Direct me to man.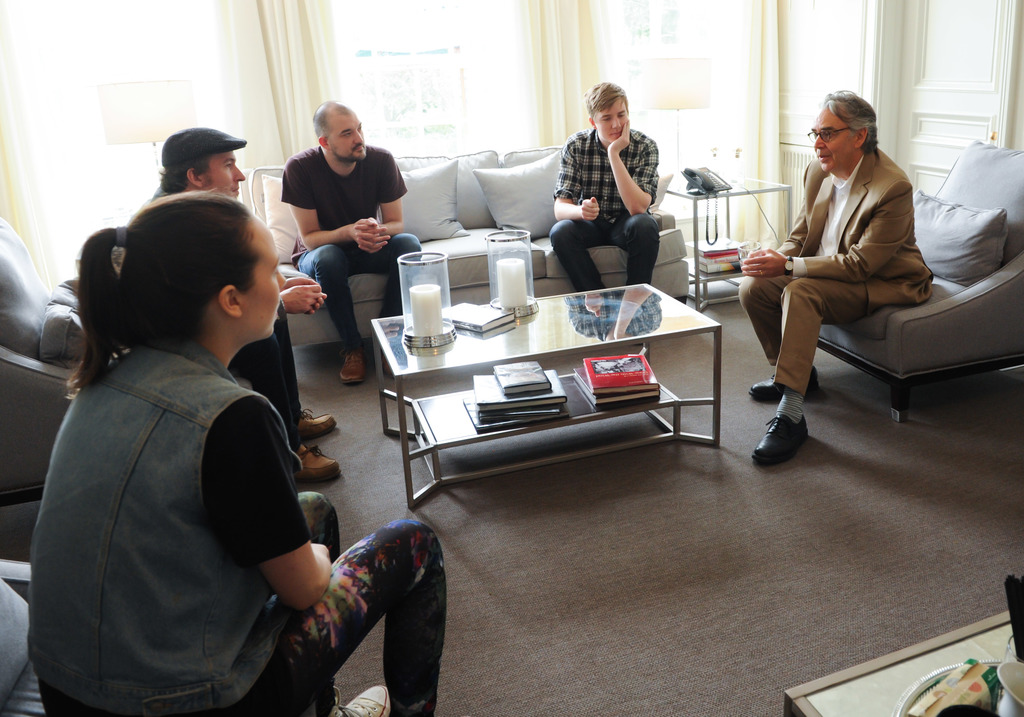
Direction: x1=548 y1=80 x2=659 y2=289.
